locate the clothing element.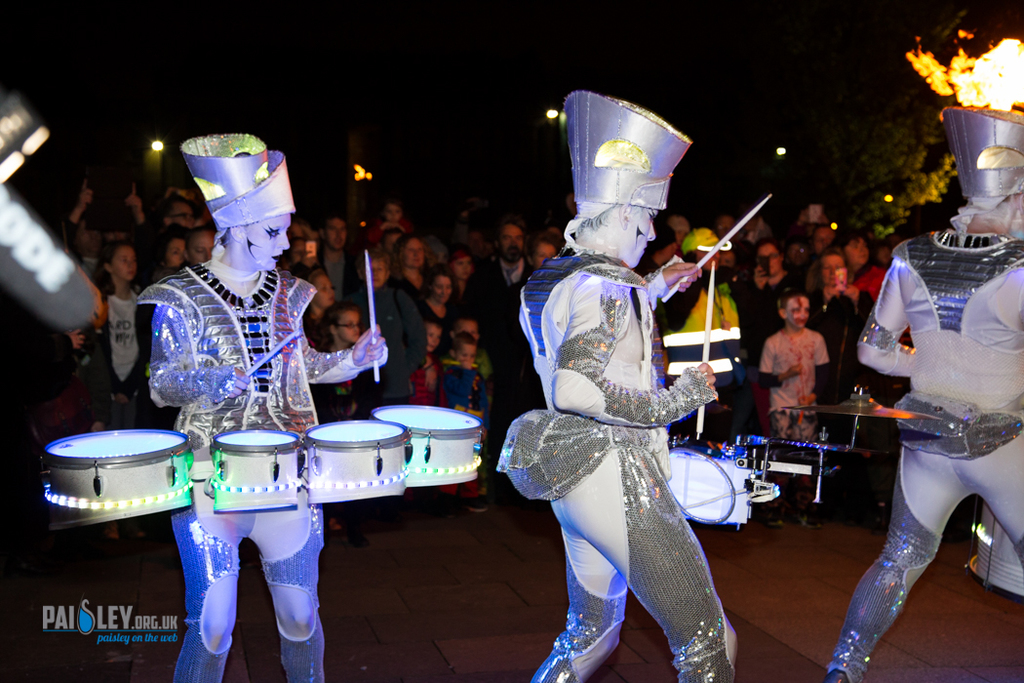
Element bbox: box=[850, 261, 885, 301].
